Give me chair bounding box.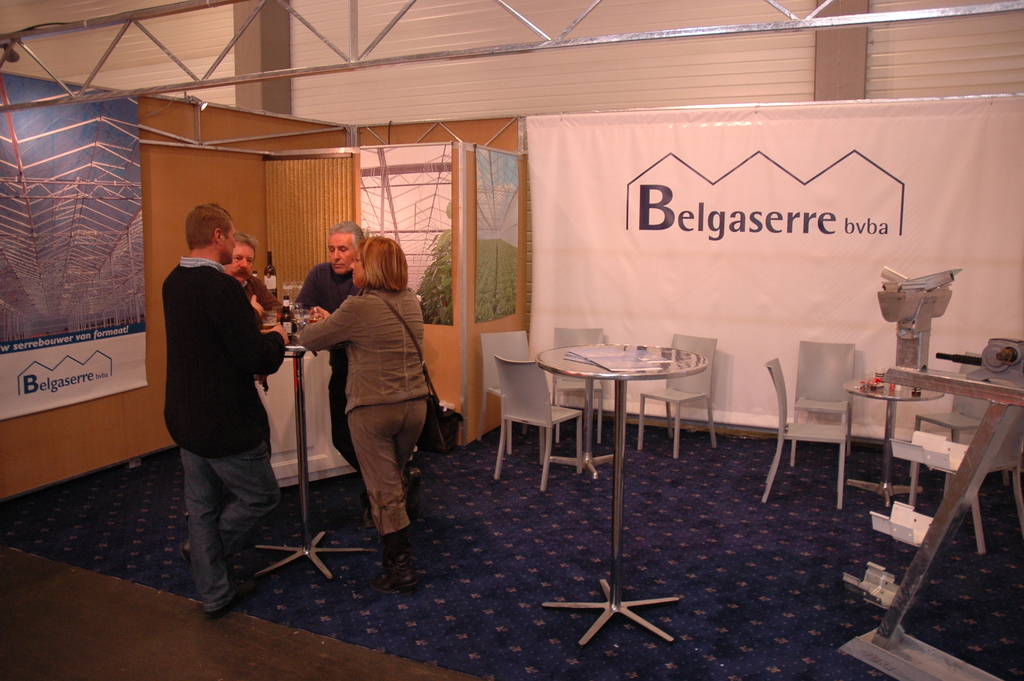
box=[908, 409, 1023, 555].
